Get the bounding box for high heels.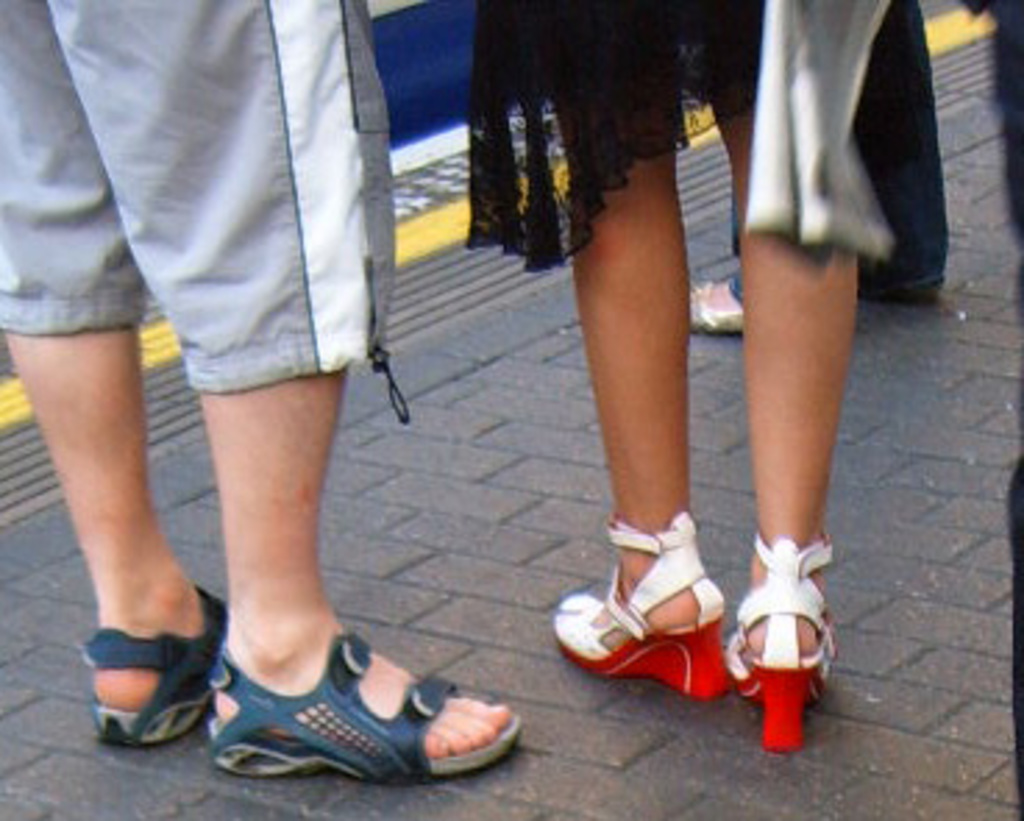
bbox=[570, 507, 735, 718].
